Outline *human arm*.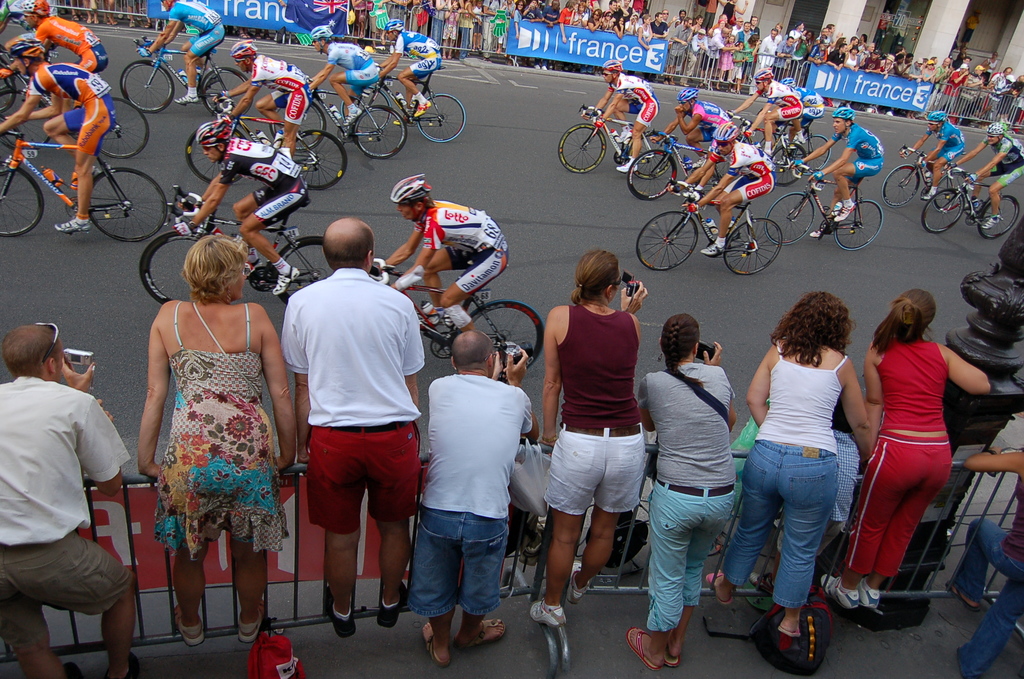
Outline: pyautogui.locateOnScreen(392, 0, 407, 5).
